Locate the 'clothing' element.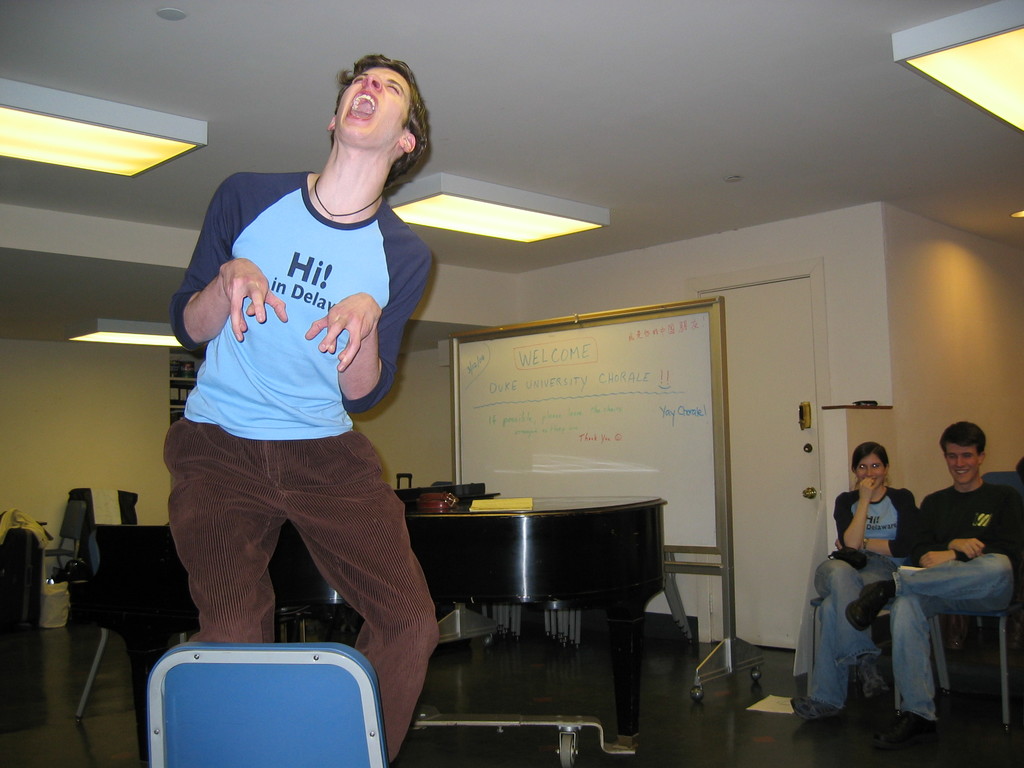
Element bbox: 800, 552, 912, 708.
